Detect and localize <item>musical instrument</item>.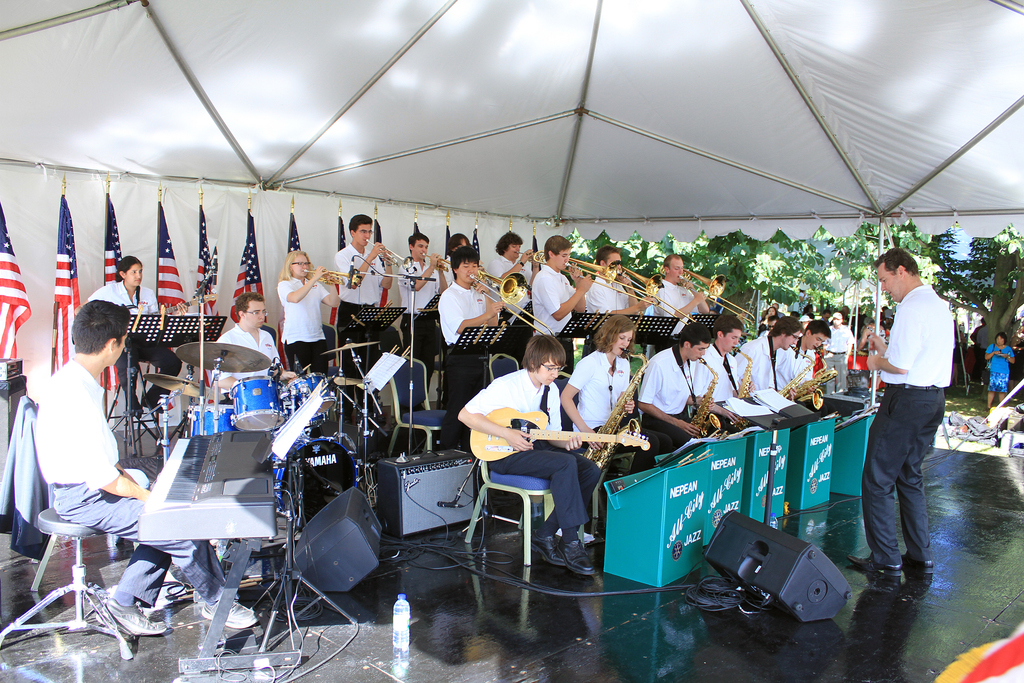
Localized at [476, 270, 557, 340].
